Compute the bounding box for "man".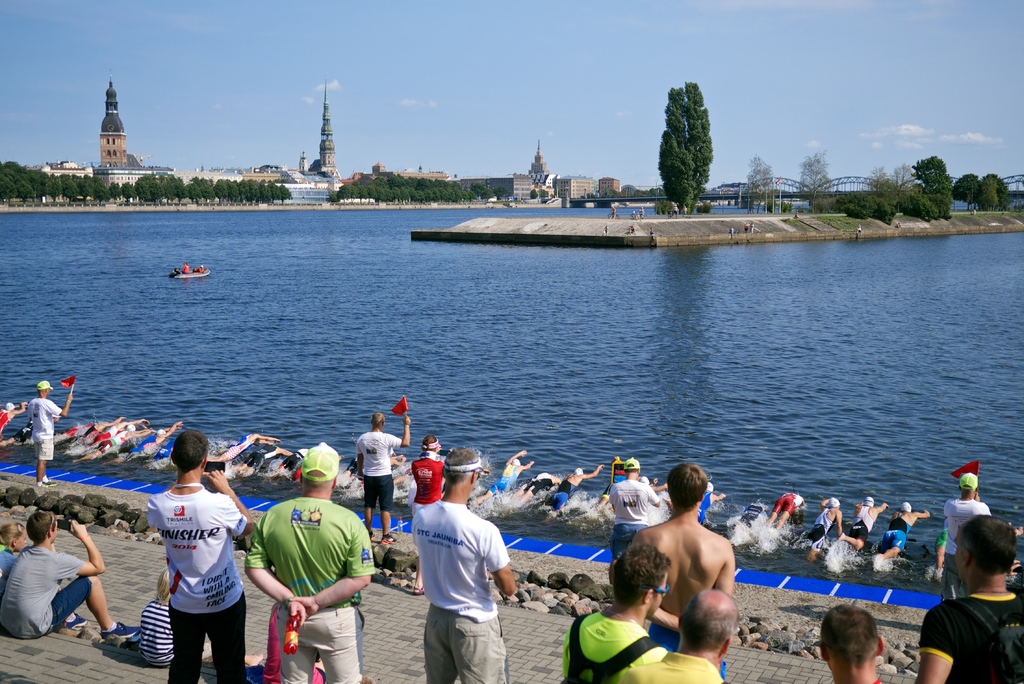
bbox=[247, 442, 373, 683].
